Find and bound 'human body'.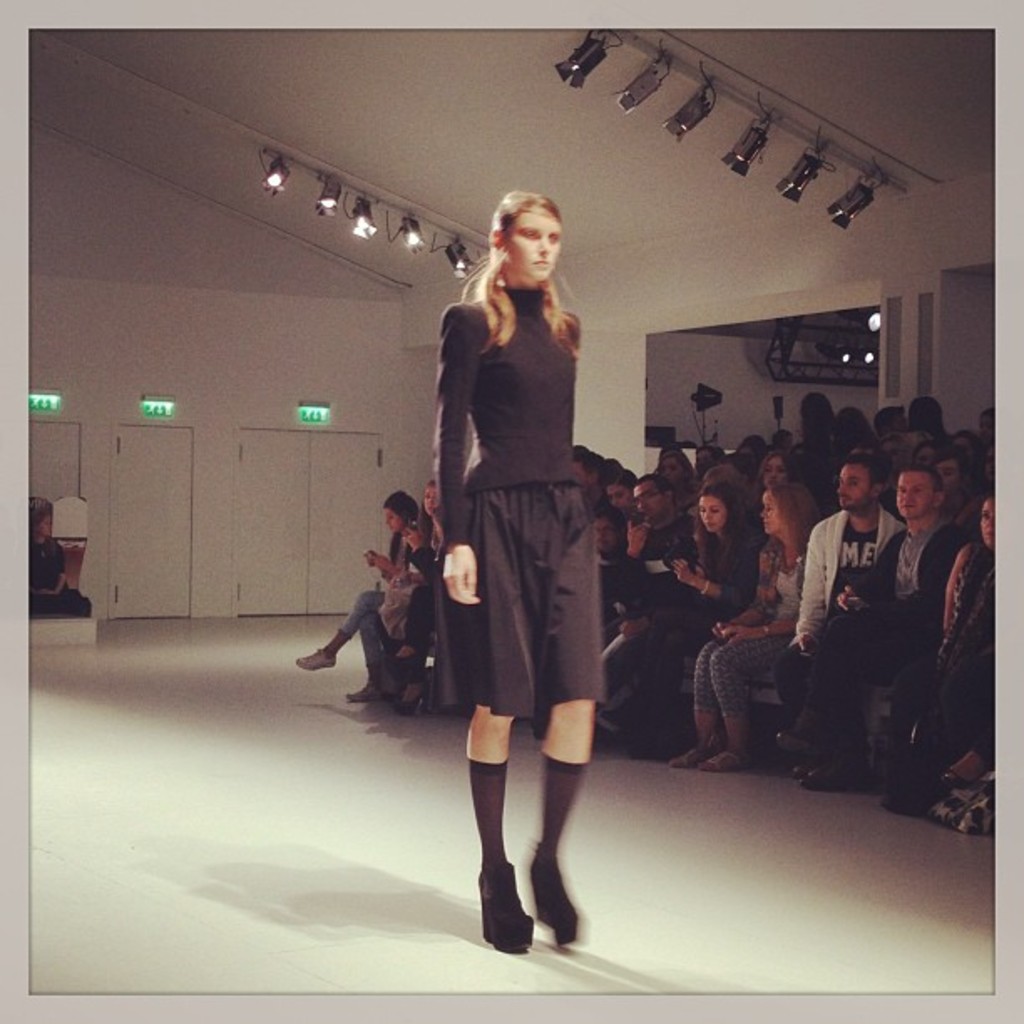
Bound: 758, 455, 915, 765.
